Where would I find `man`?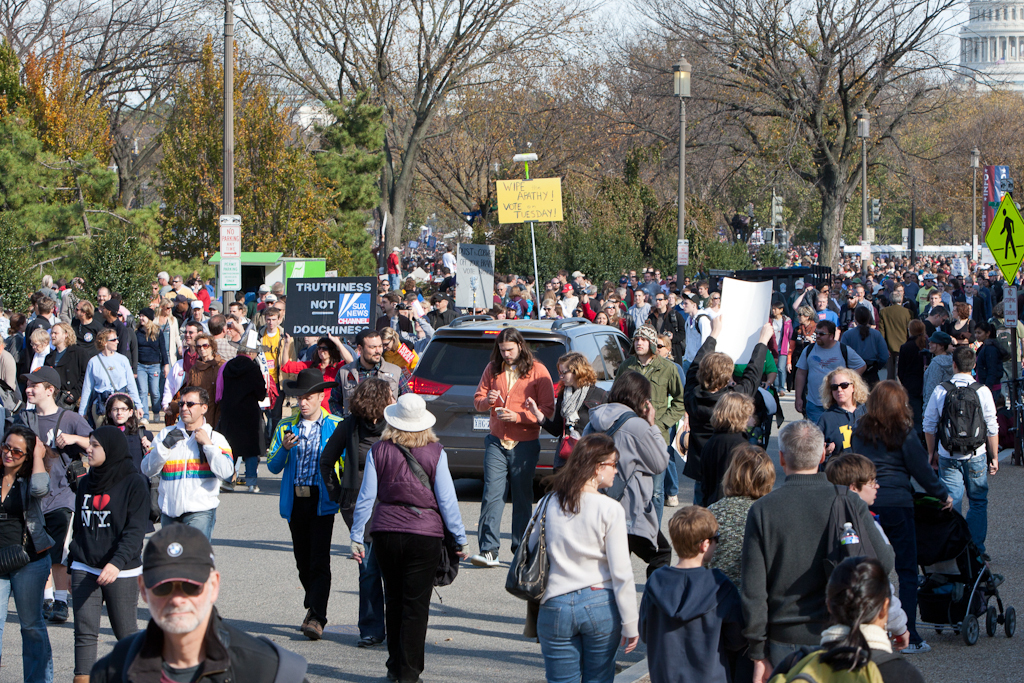
At BBox(70, 298, 104, 345).
